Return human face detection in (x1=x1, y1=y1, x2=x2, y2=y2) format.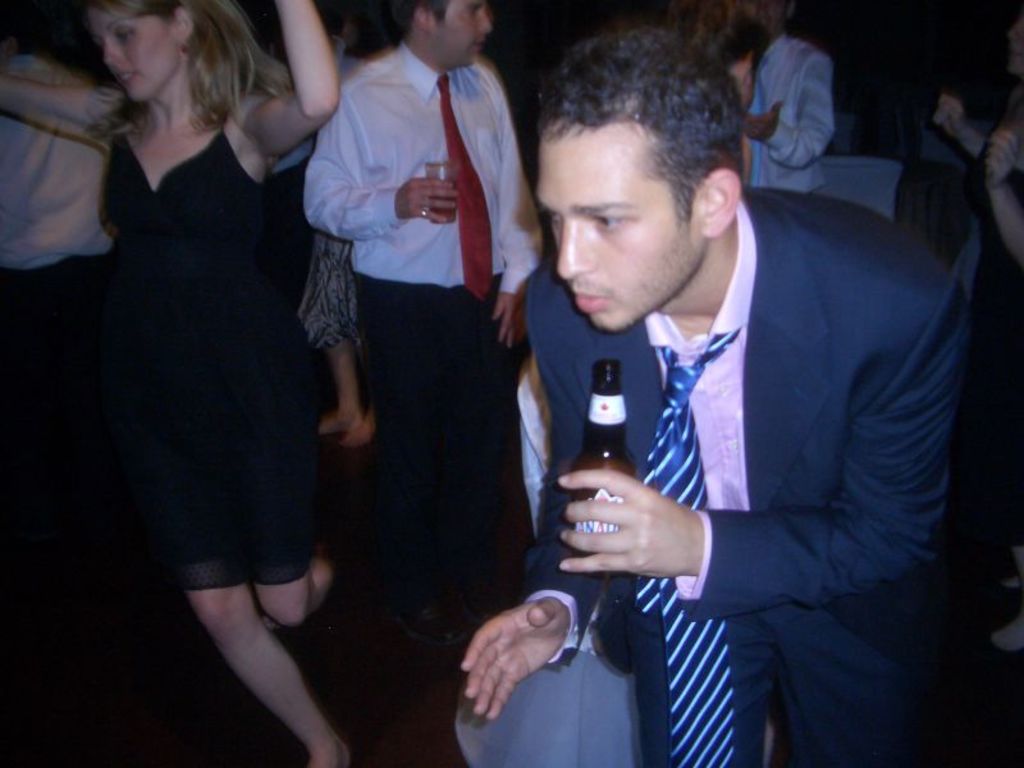
(x1=433, y1=0, x2=490, y2=65).
